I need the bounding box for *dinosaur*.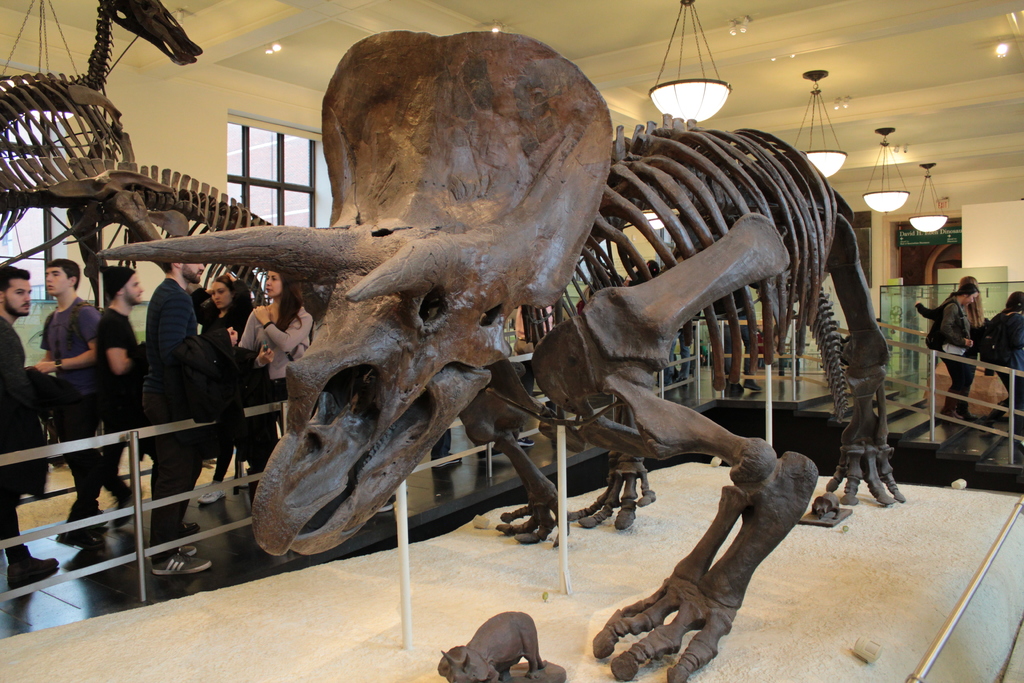
Here it is: 97:31:909:682.
